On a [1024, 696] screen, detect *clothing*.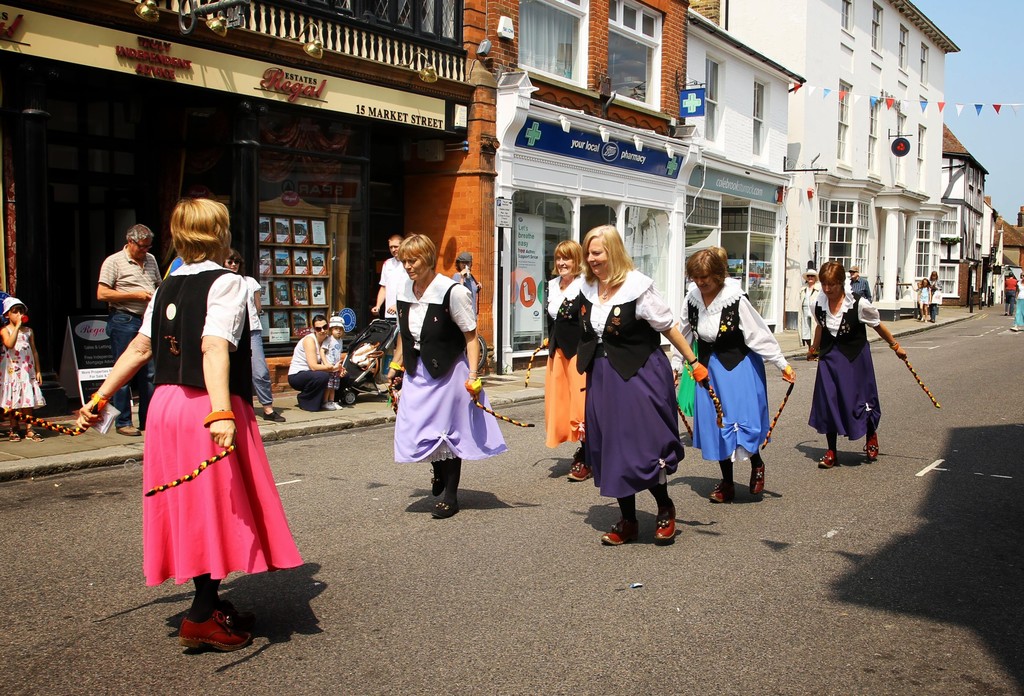
[282,331,344,411].
